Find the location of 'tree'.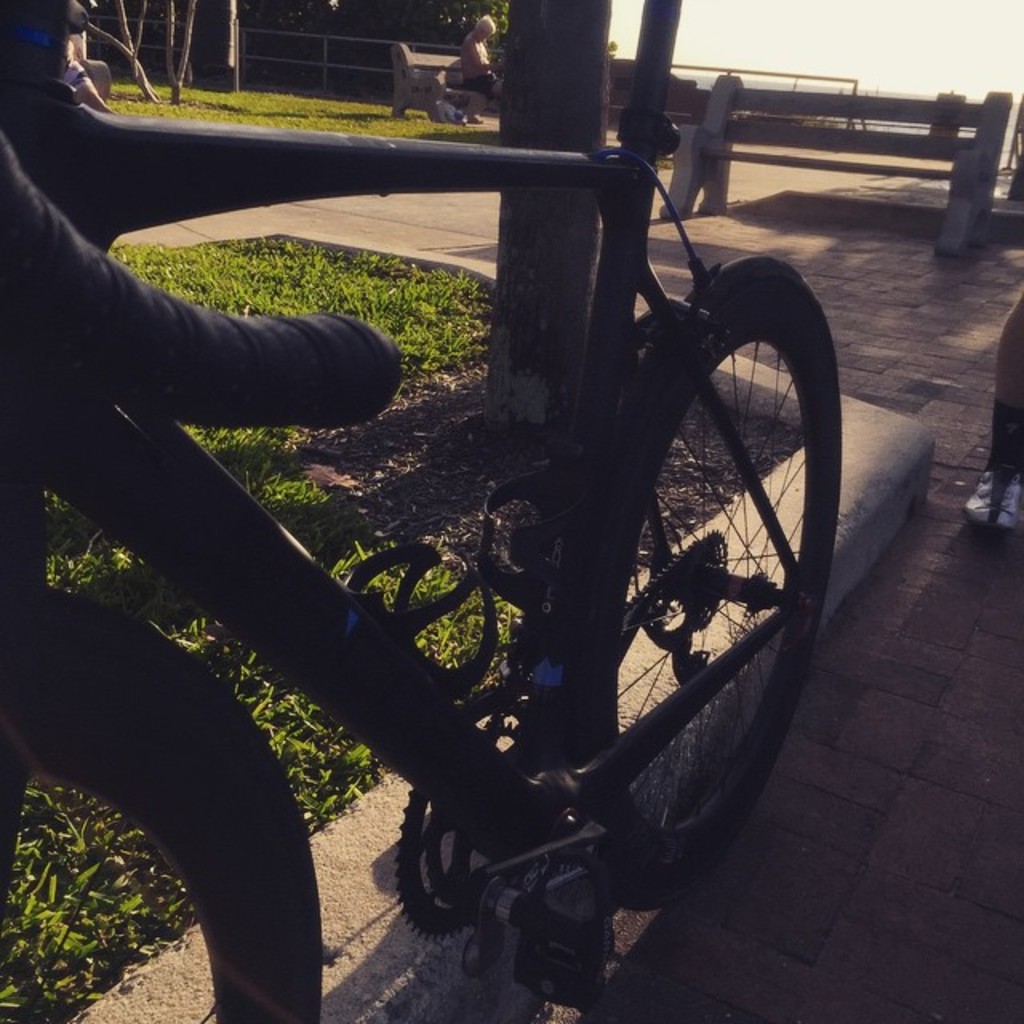
Location: (515, 0, 616, 438).
